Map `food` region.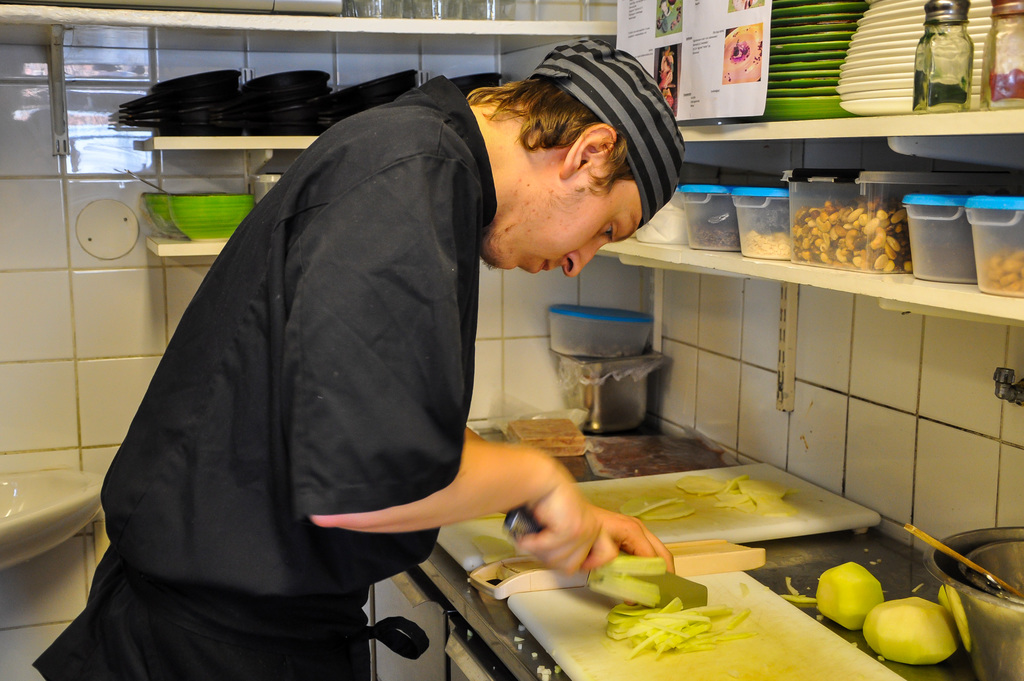
Mapped to {"x1": 778, "y1": 561, "x2": 963, "y2": 666}.
